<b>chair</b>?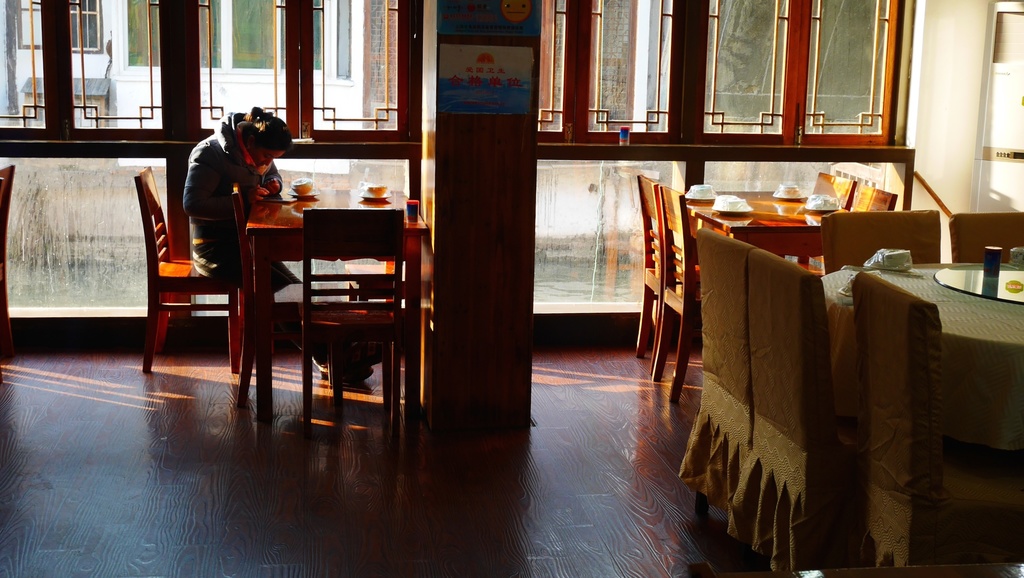
pyautogui.locateOnScreen(138, 191, 247, 393)
